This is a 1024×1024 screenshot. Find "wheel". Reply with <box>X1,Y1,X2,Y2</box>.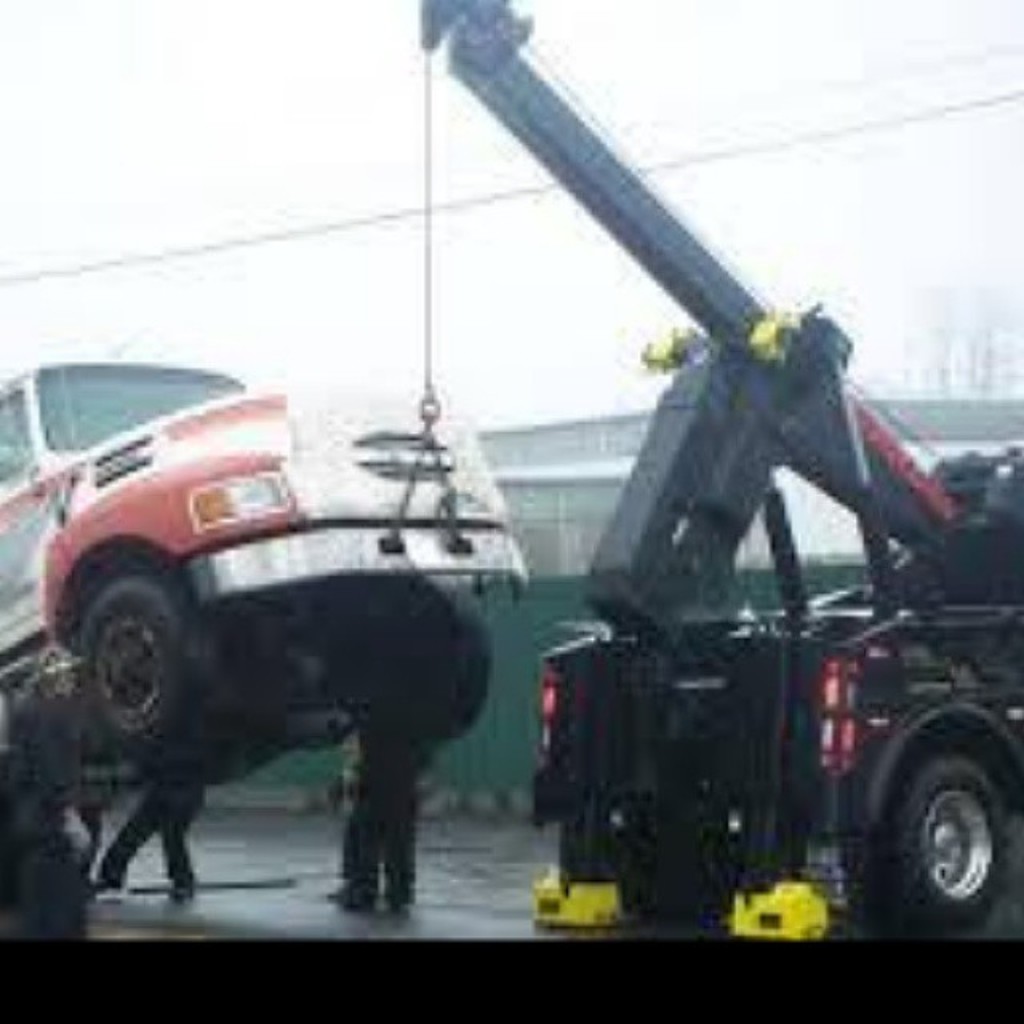
<box>80,578,226,766</box>.
